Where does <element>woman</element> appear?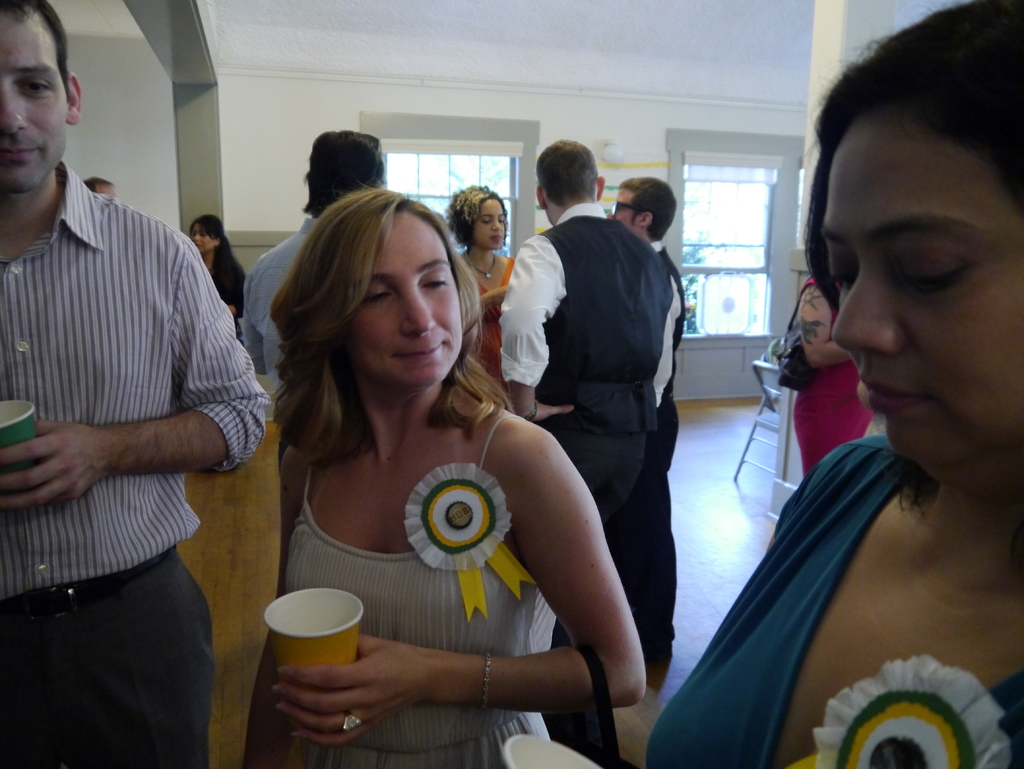
Appears at <bbox>789, 273, 881, 480</bbox>.
